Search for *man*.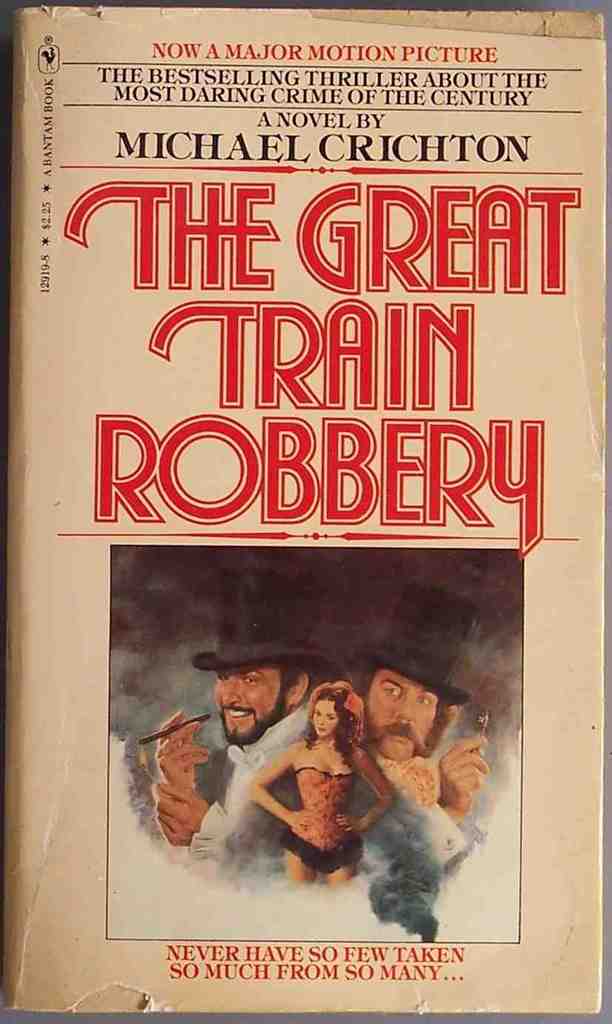
Found at locate(150, 567, 346, 872).
